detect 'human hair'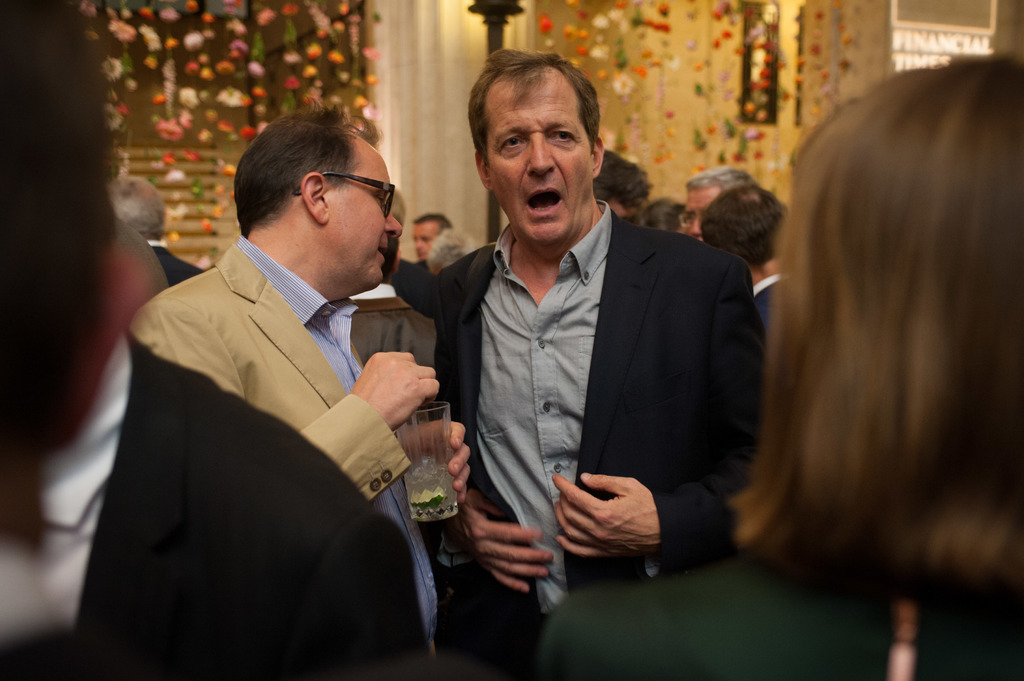
box(414, 214, 456, 230)
